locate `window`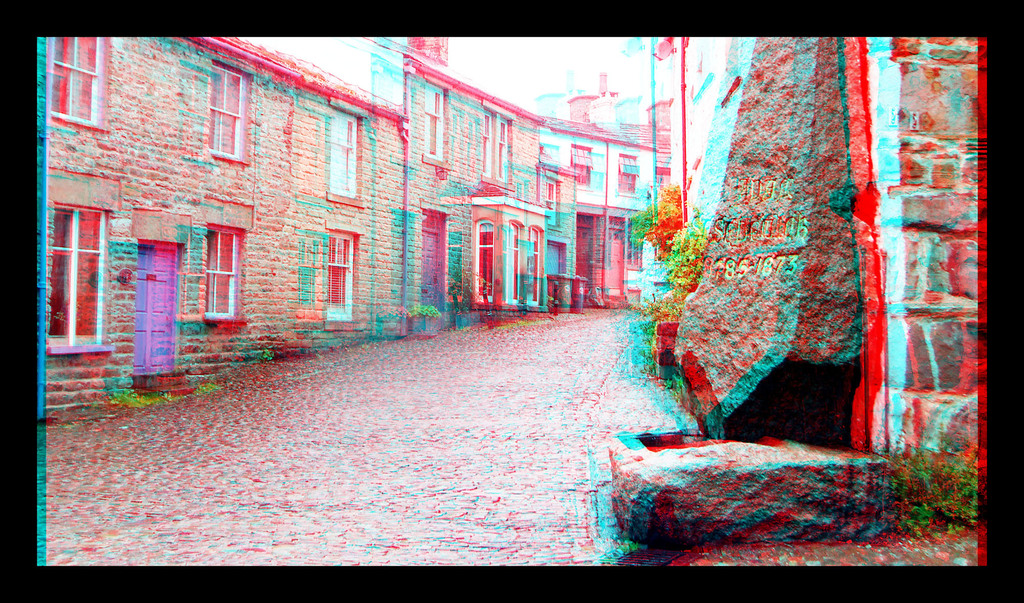
box(206, 221, 247, 325)
